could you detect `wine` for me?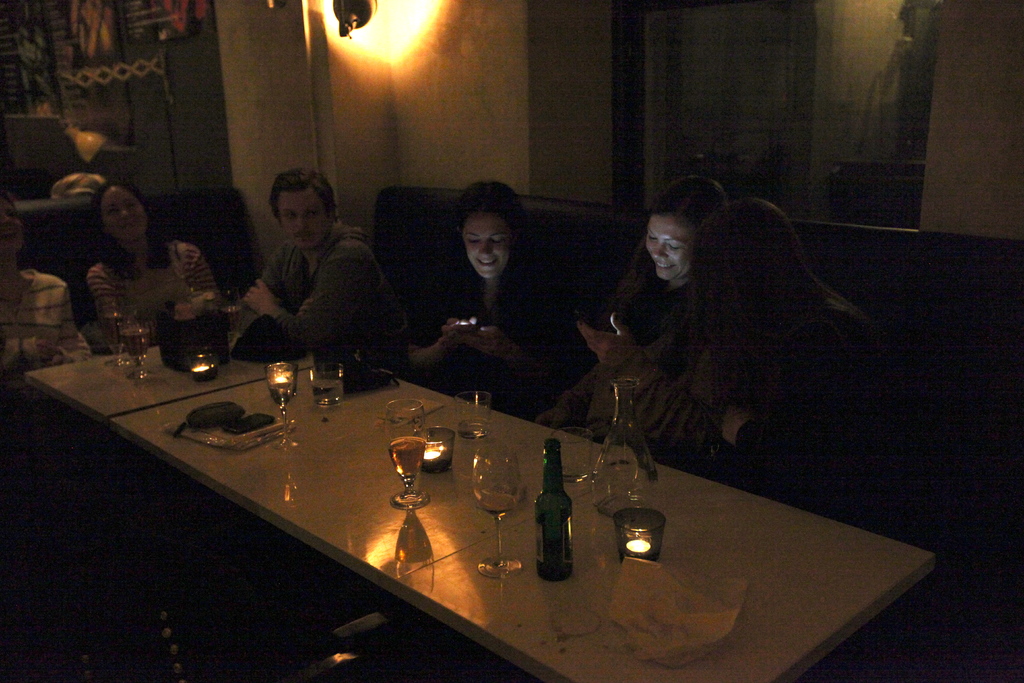
Detection result: select_region(478, 491, 512, 517).
